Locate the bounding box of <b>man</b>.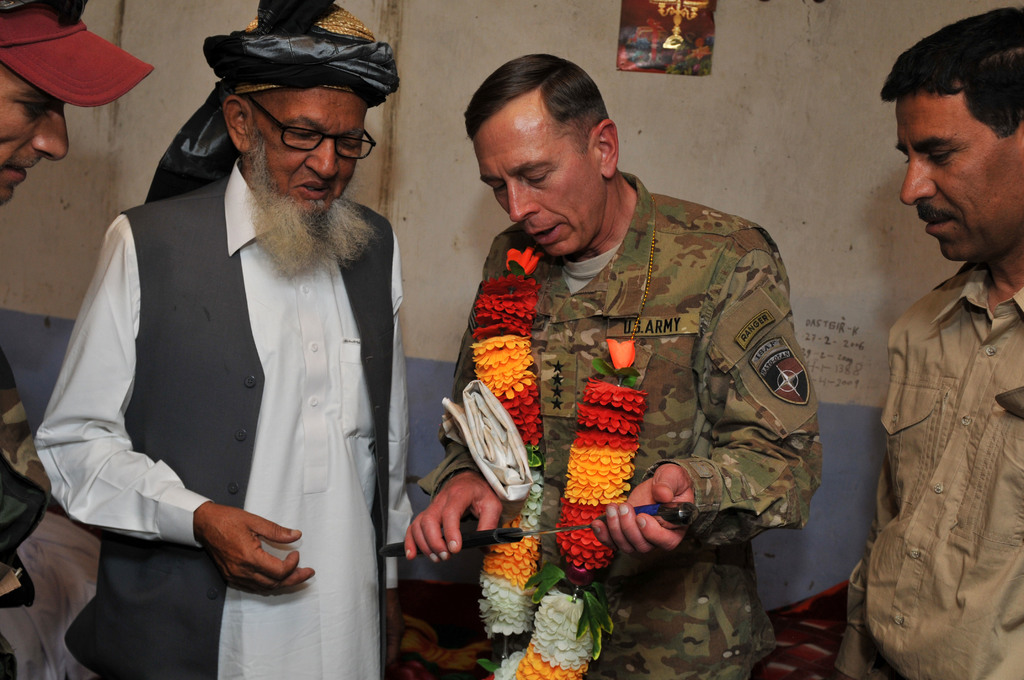
Bounding box: region(400, 50, 830, 679).
